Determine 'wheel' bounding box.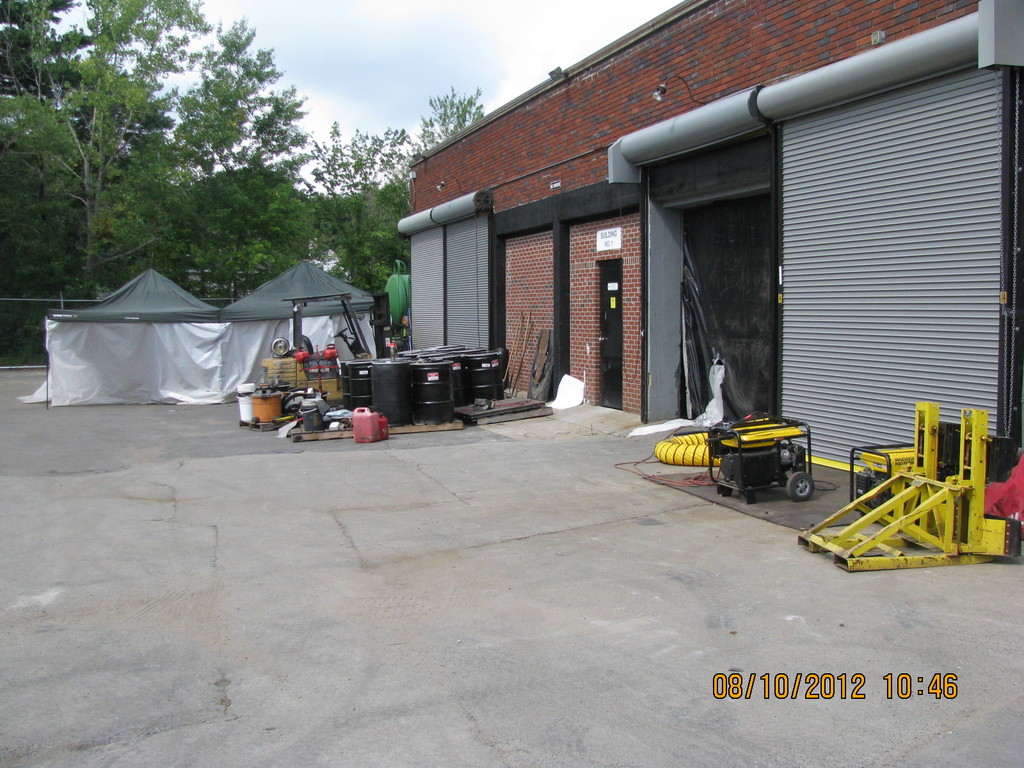
Determined: bbox=[269, 337, 290, 356].
